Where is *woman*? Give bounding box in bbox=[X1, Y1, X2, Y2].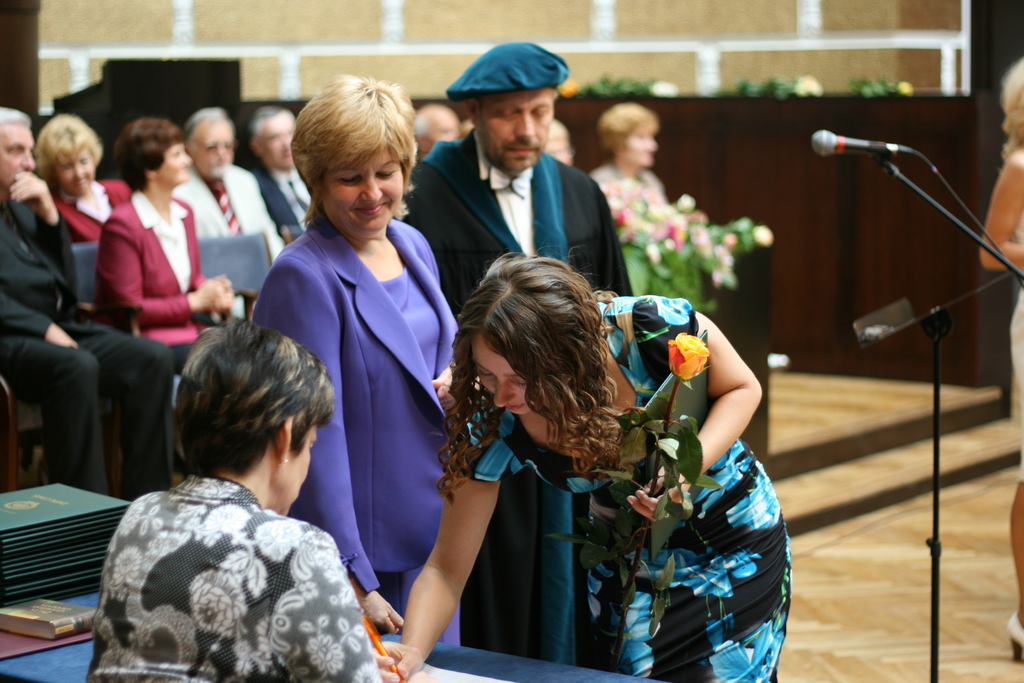
bbox=[372, 252, 792, 682].
